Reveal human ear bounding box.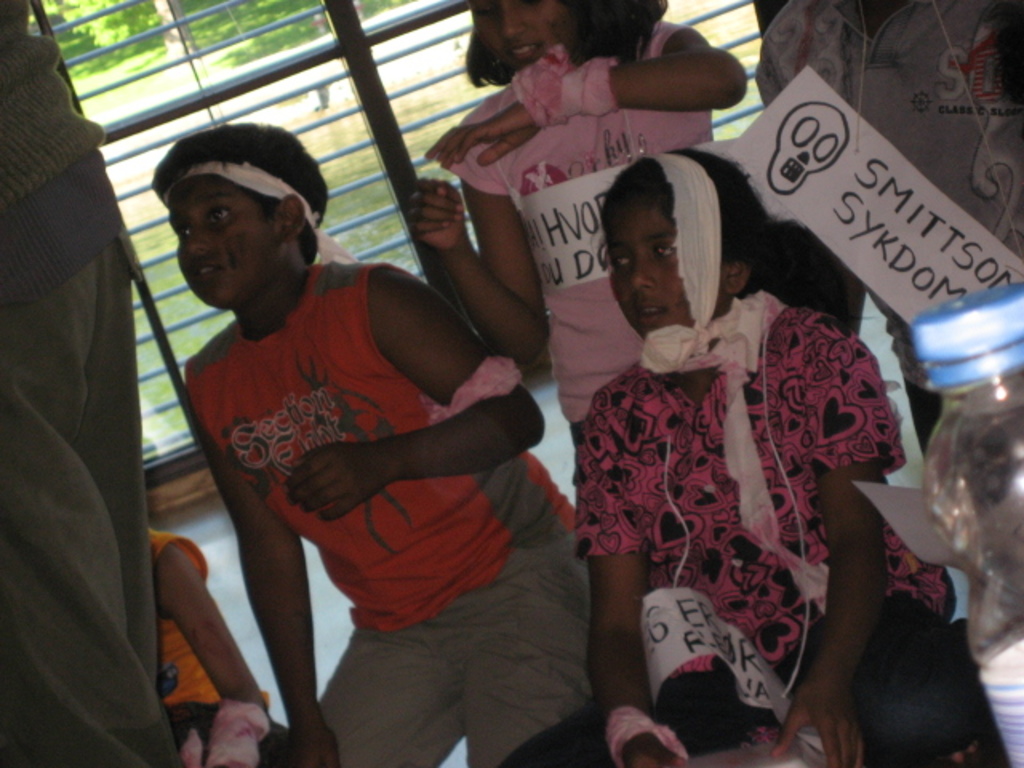
Revealed: 278:190:307:242.
